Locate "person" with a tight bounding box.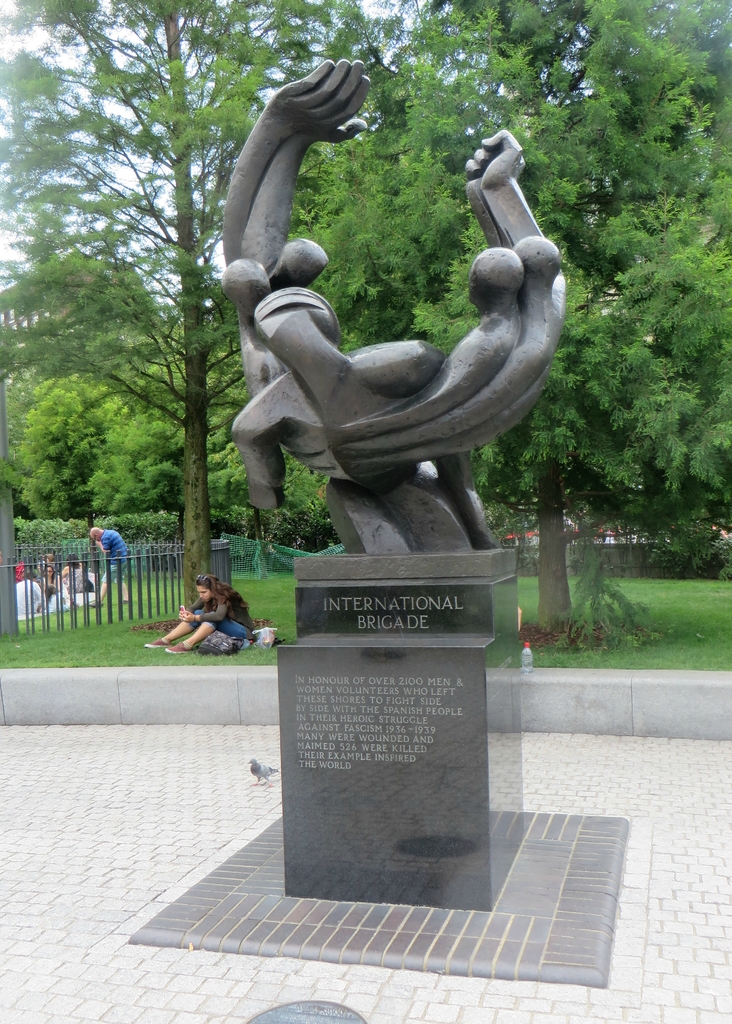
Rect(92, 522, 131, 609).
